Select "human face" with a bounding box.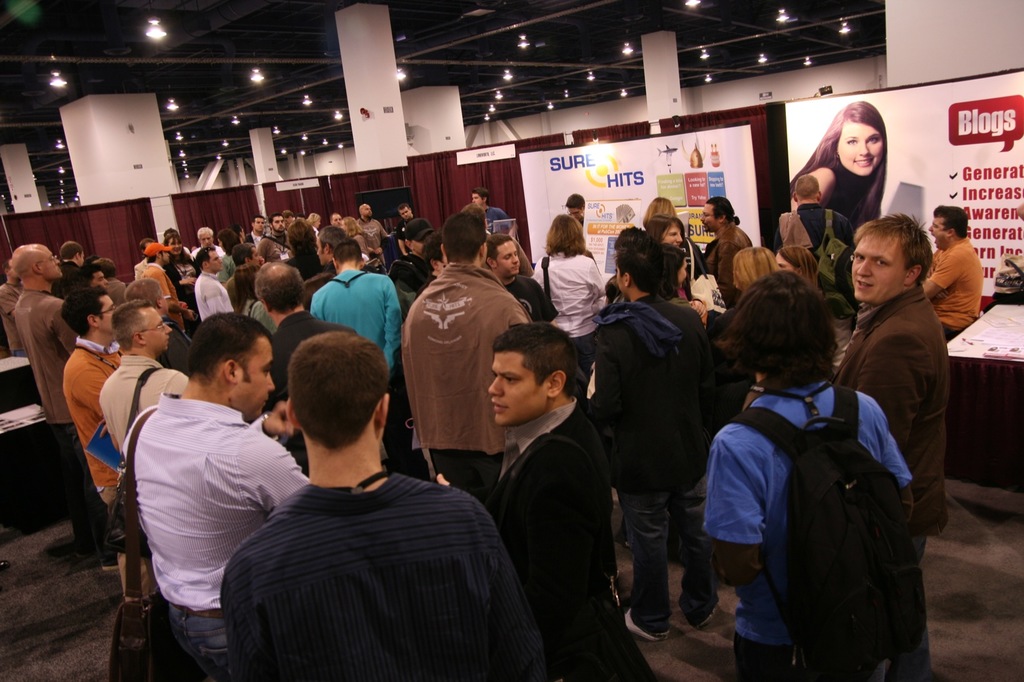
(x1=472, y1=191, x2=484, y2=209).
